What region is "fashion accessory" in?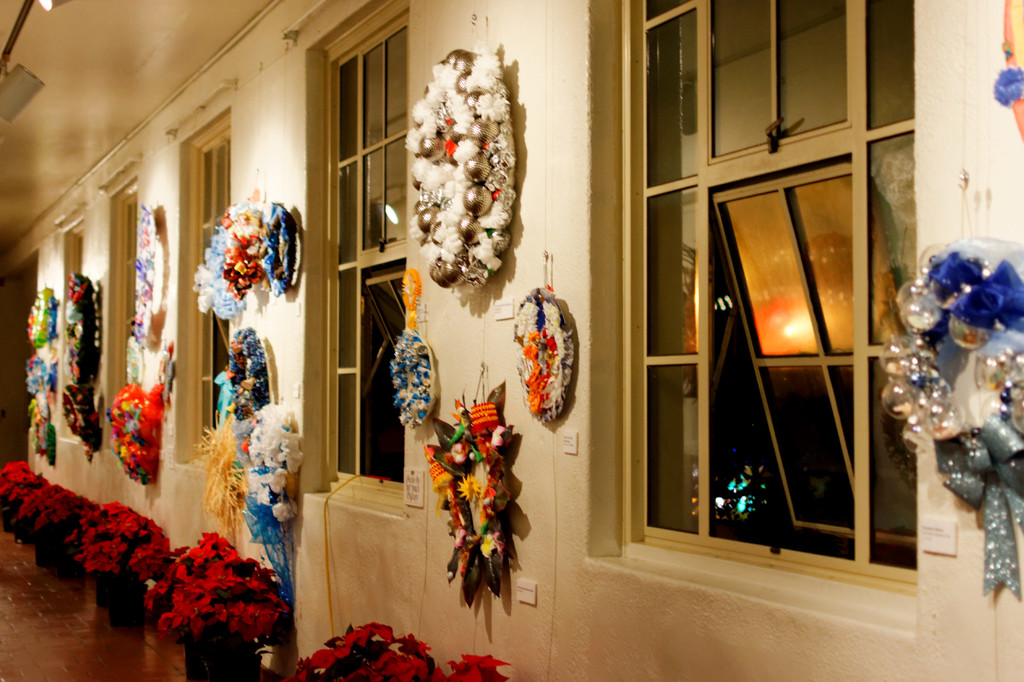
x1=419 y1=381 x2=522 y2=605.
